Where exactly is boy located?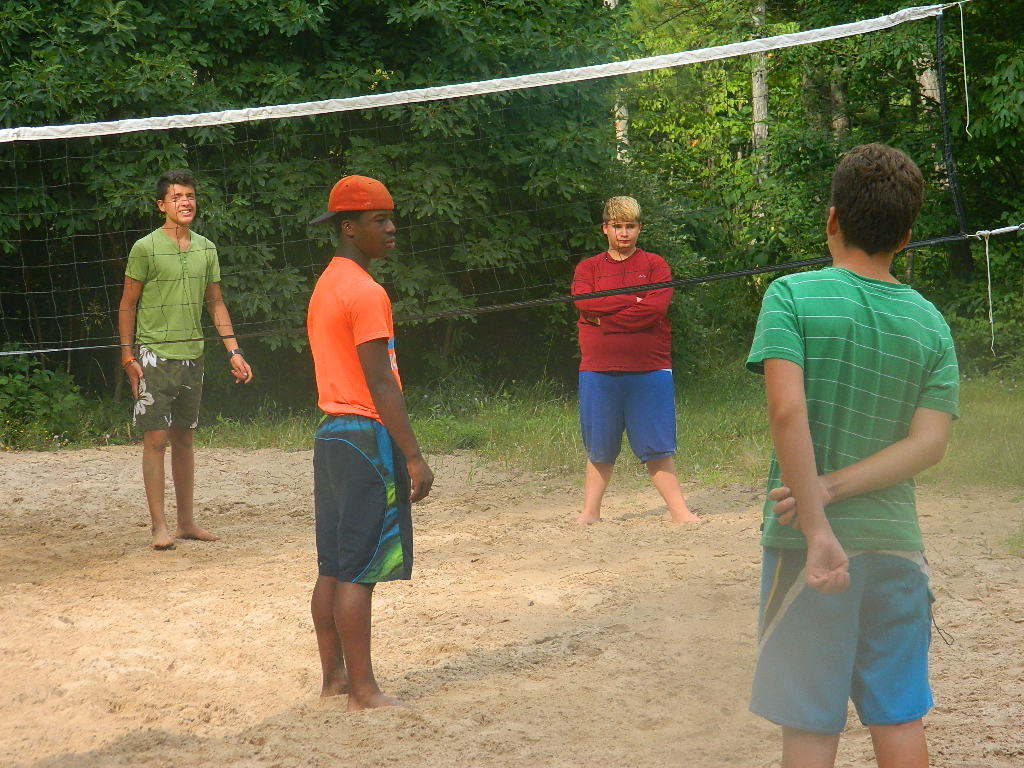
Its bounding box is 567, 192, 705, 528.
